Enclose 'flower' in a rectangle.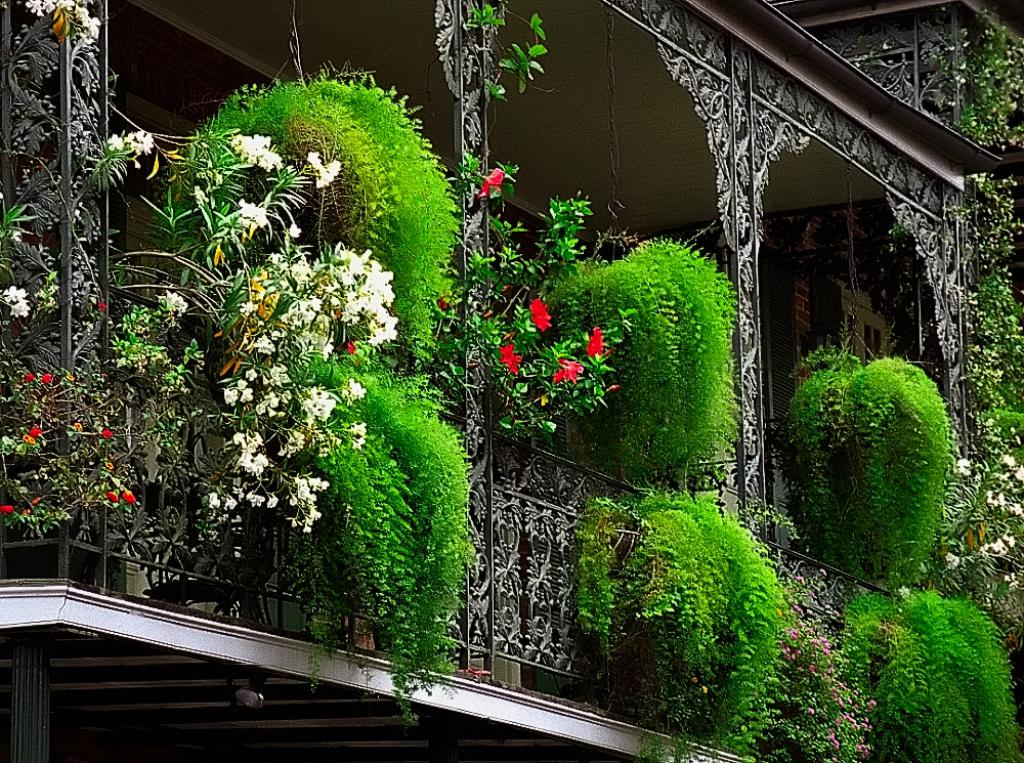
105, 133, 125, 151.
